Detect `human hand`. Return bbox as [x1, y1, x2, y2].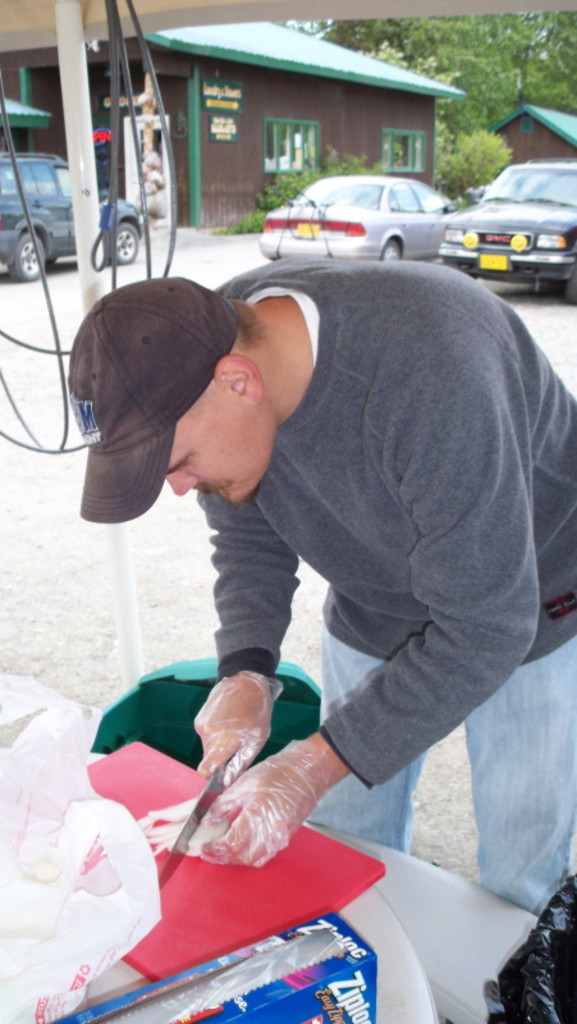
[191, 671, 275, 787].
